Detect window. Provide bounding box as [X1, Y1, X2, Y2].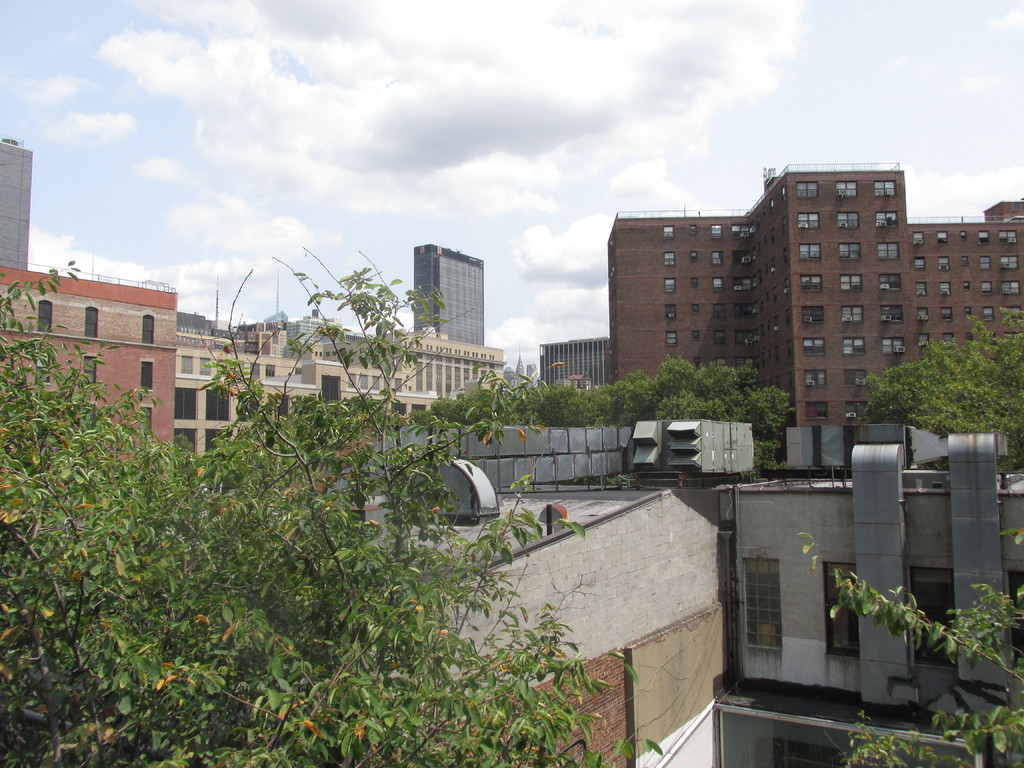
[1000, 229, 1017, 248].
